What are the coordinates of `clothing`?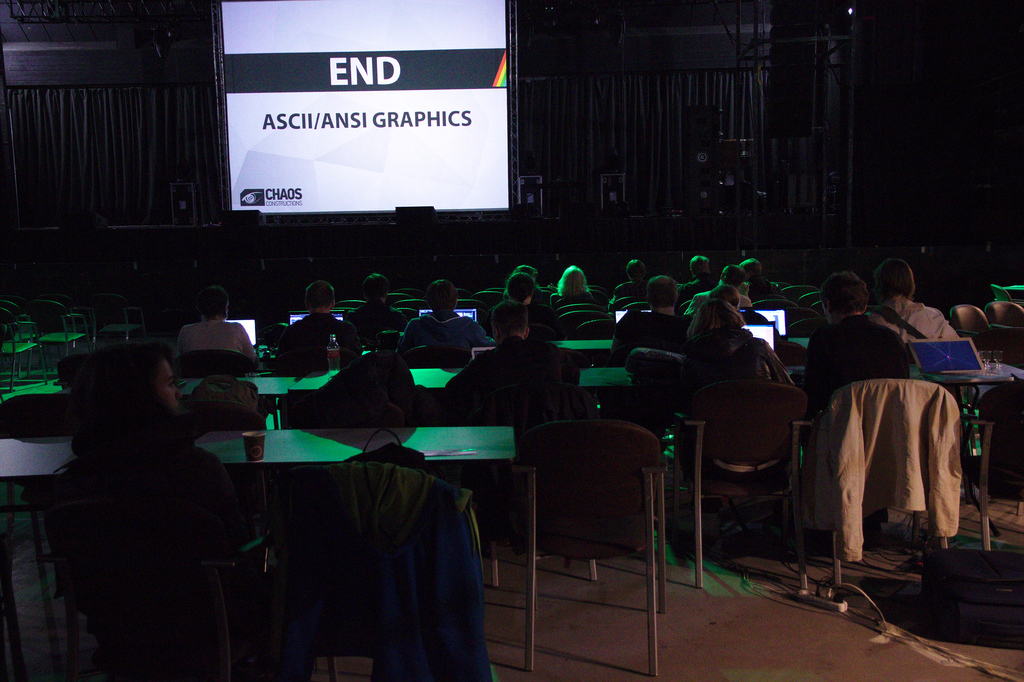
455,335,565,418.
